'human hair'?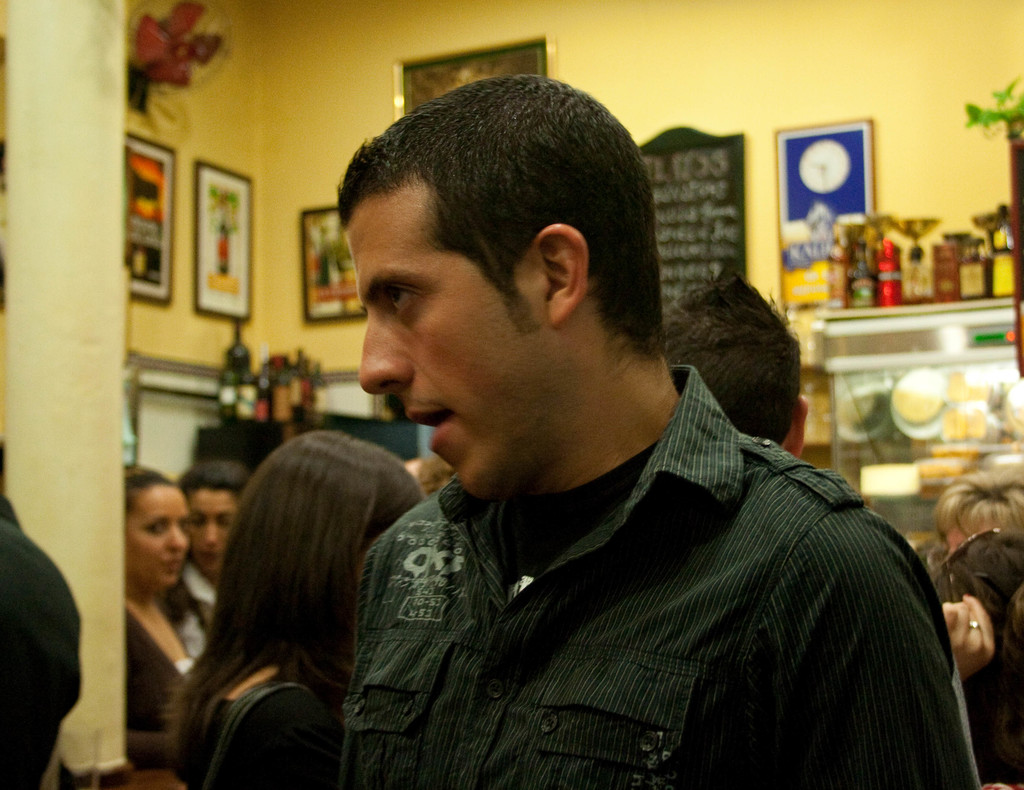
x1=934, y1=466, x2=1023, y2=539
